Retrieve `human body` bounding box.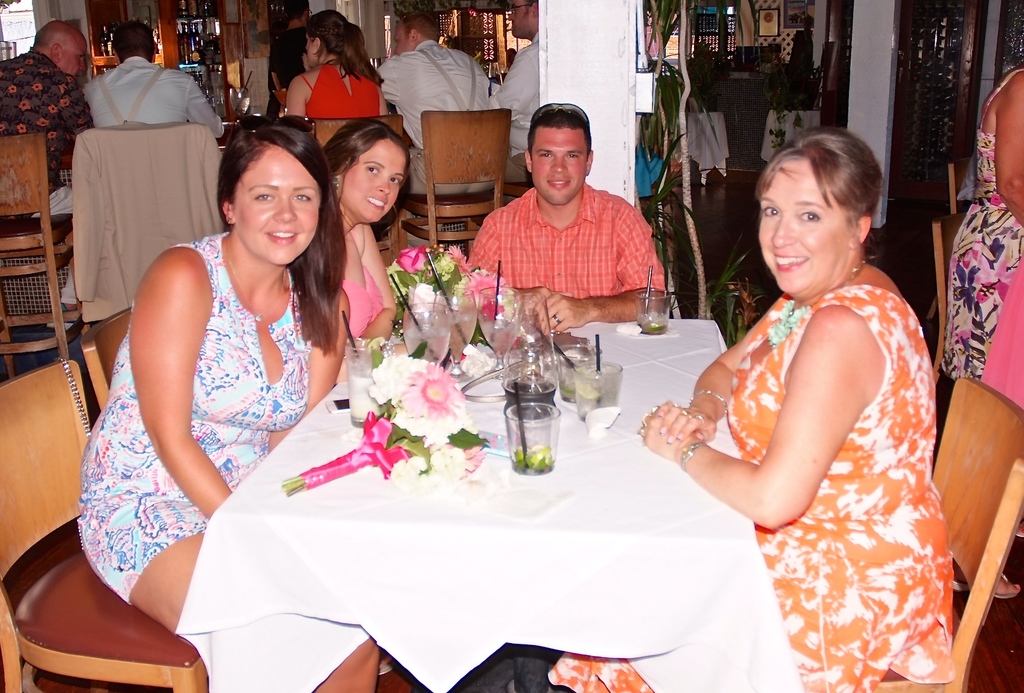
Bounding box: {"x1": 468, "y1": 103, "x2": 664, "y2": 333}.
